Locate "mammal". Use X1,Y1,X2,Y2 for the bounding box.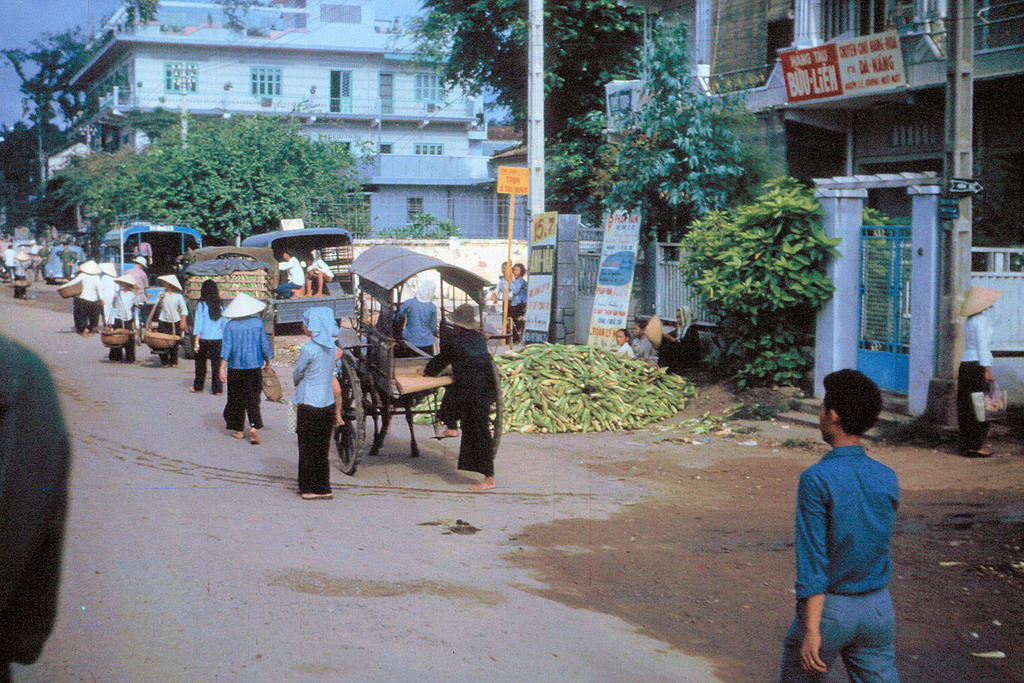
414,300,498,492.
